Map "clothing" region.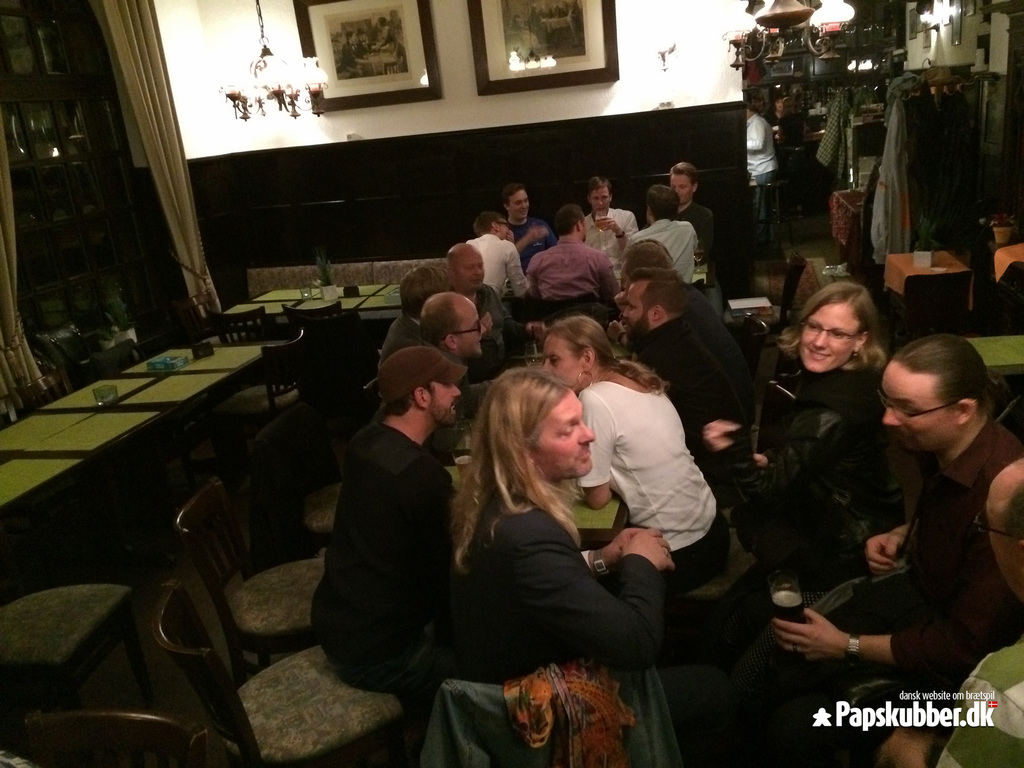
Mapped to rect(678, 198, 712, 287).
